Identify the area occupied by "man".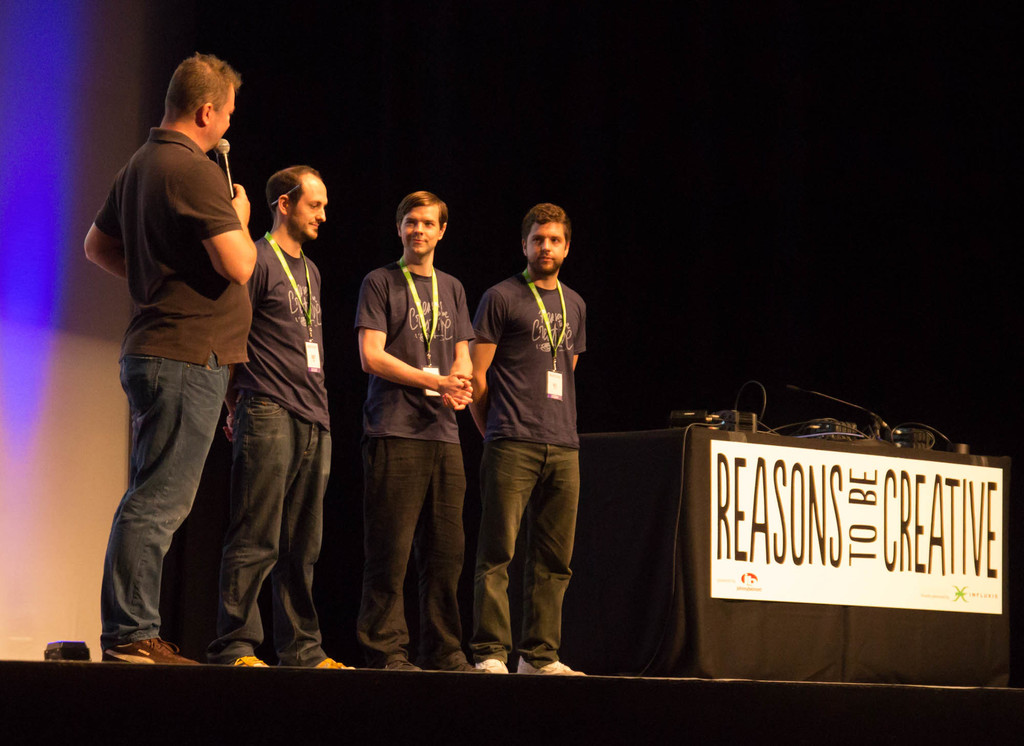
Area: left=461, top=193, right=595, bottom=710.
